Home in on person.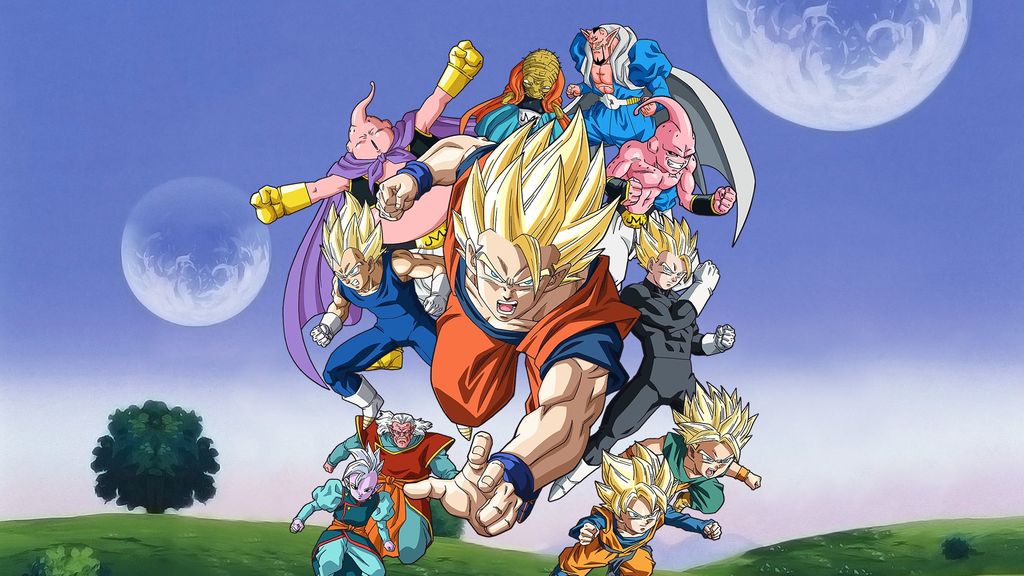
Homed in at bbox=[287, 448, 396, 575].
